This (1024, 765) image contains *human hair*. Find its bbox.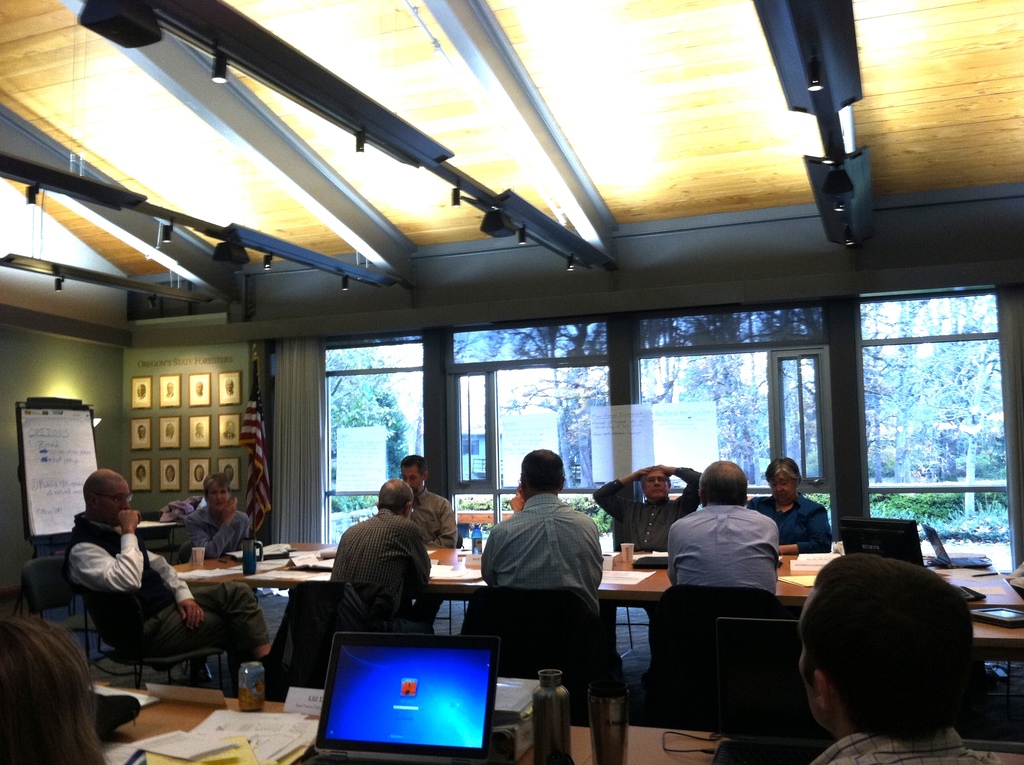
select_region(763, 456, 801, 489).
